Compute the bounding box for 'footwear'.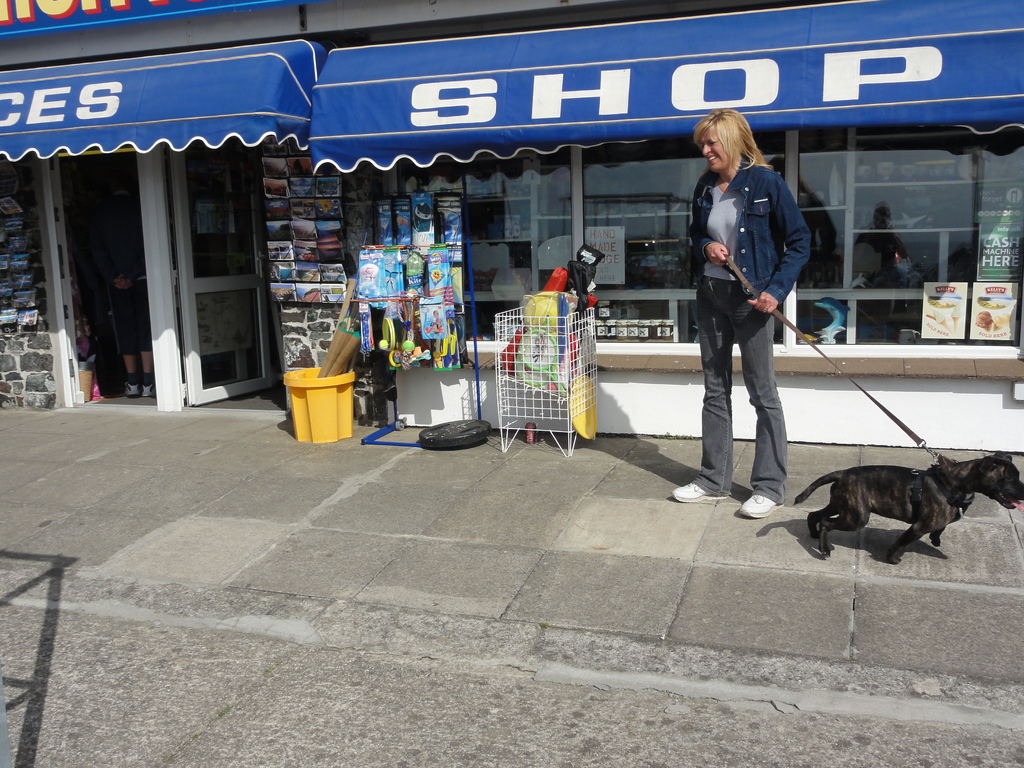
x1=123, y1=384, x2=138, y2=397.
